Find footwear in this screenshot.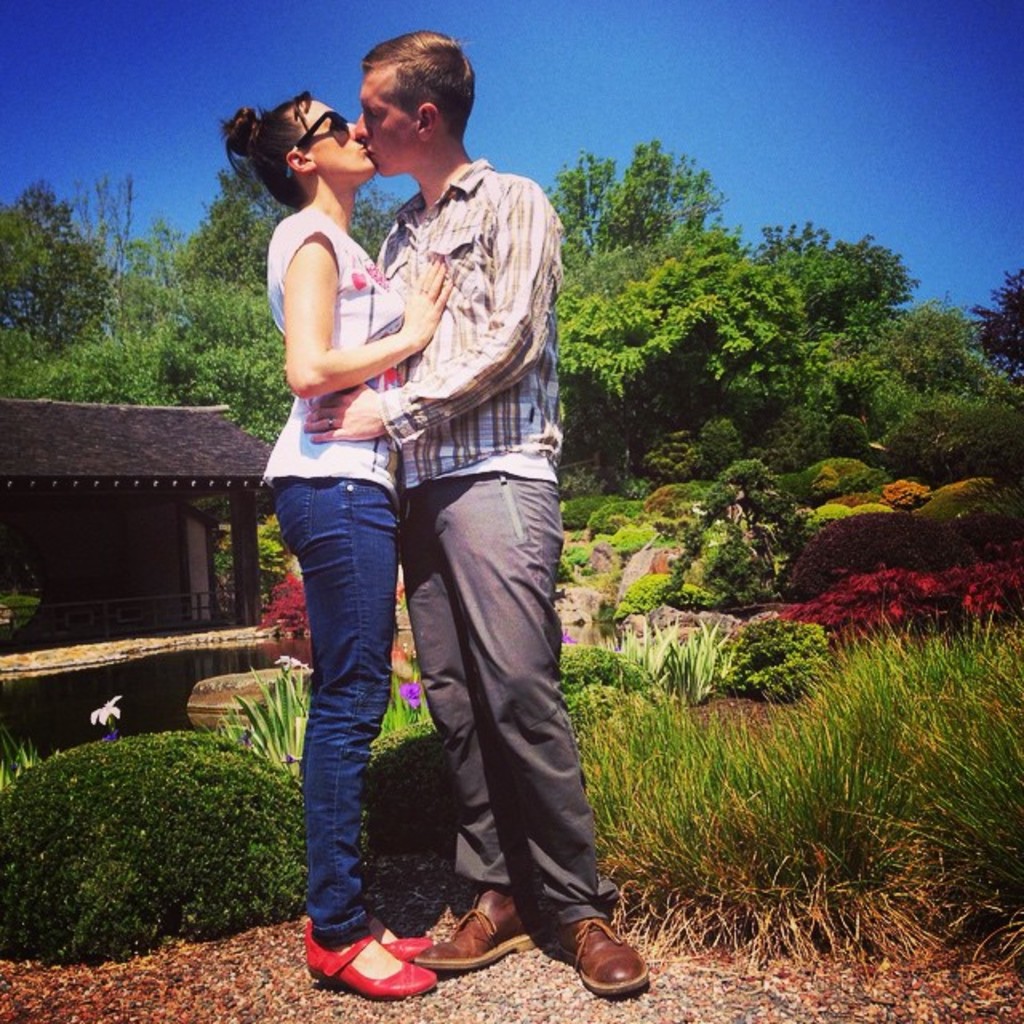
The bounding box for footwear is [538,910,653,1005].
